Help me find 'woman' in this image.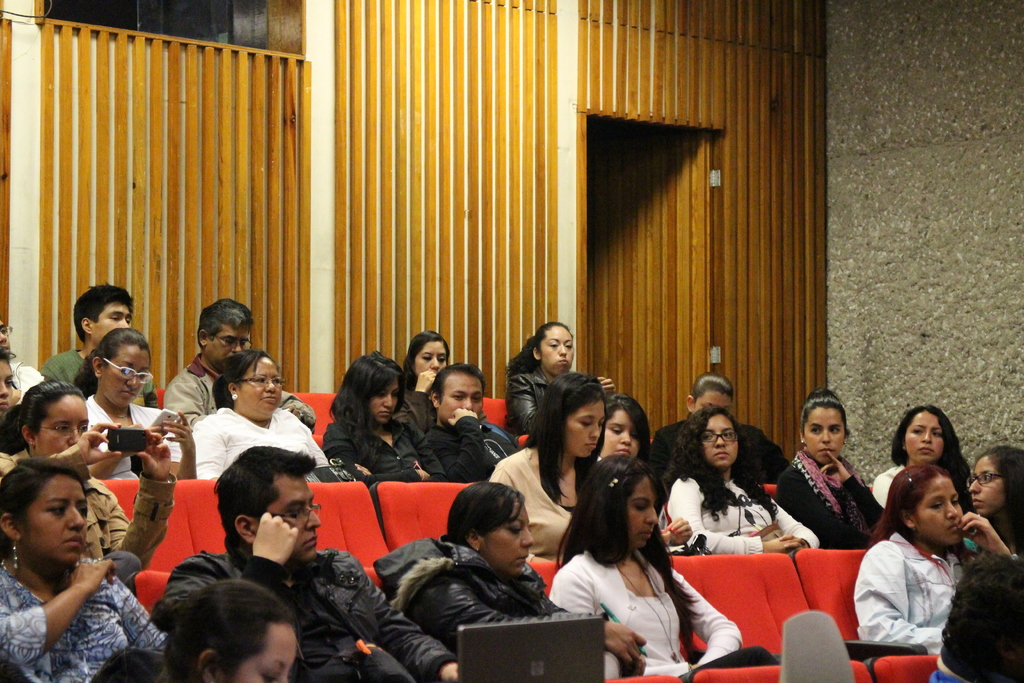
Found it: Rect(504, 318, 613, 433).
